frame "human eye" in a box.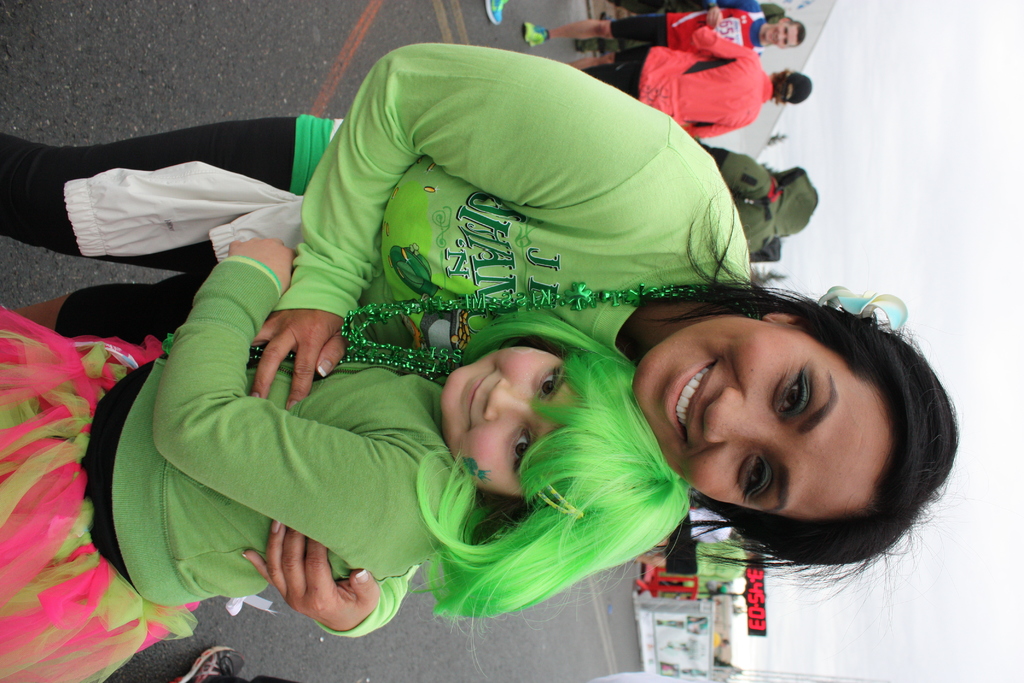
(778,368,861,446).
